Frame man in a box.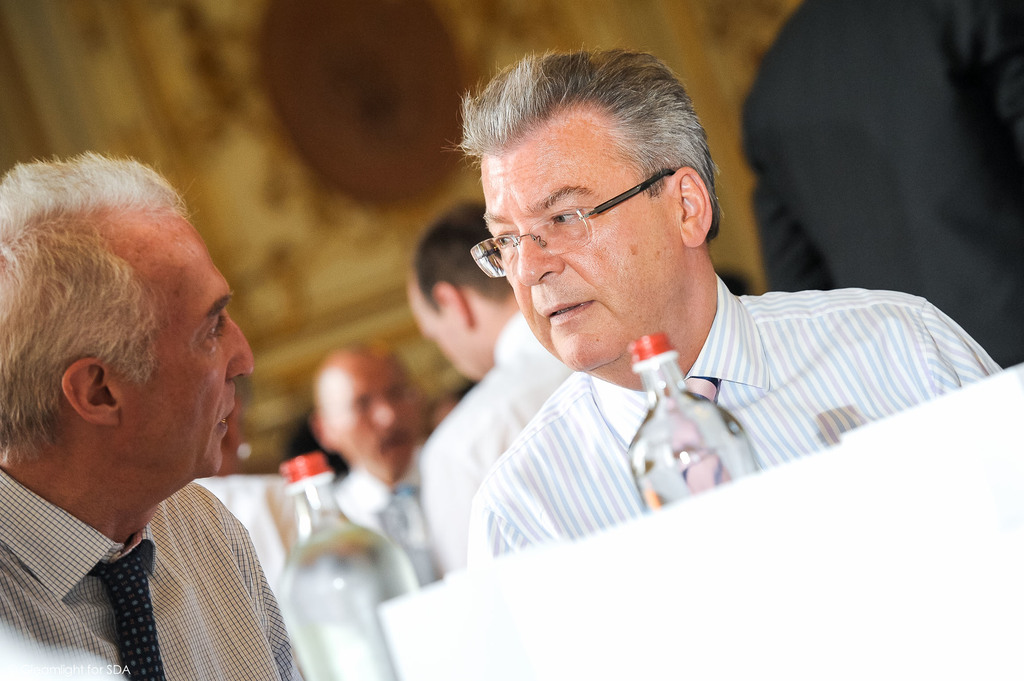
(x1=0, y1=164, x2=324, y2=678).
